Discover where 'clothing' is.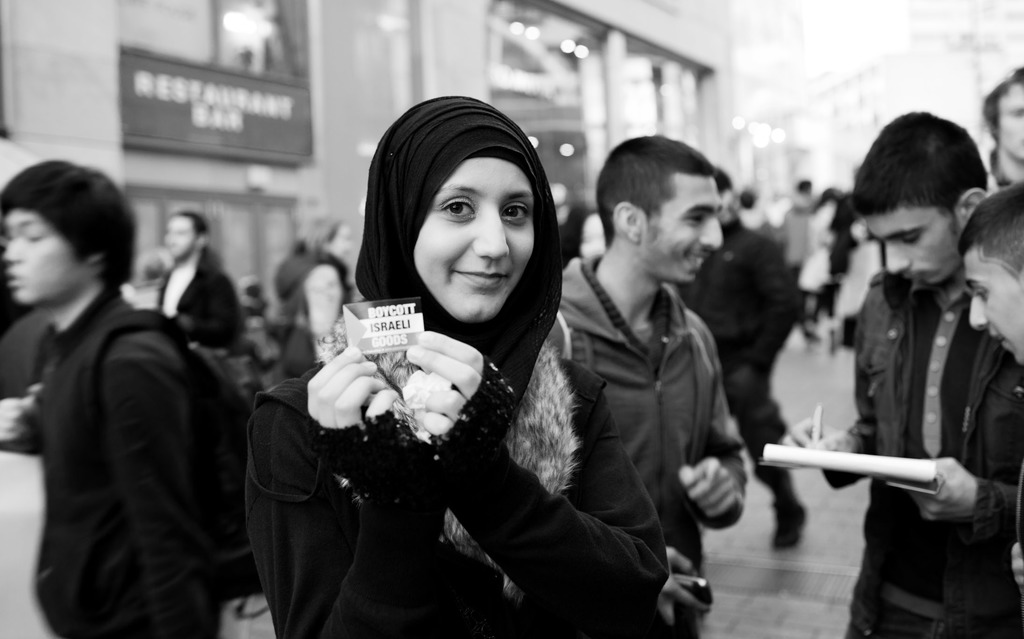
Discovered at Rect(0, 311, 58, 454).
